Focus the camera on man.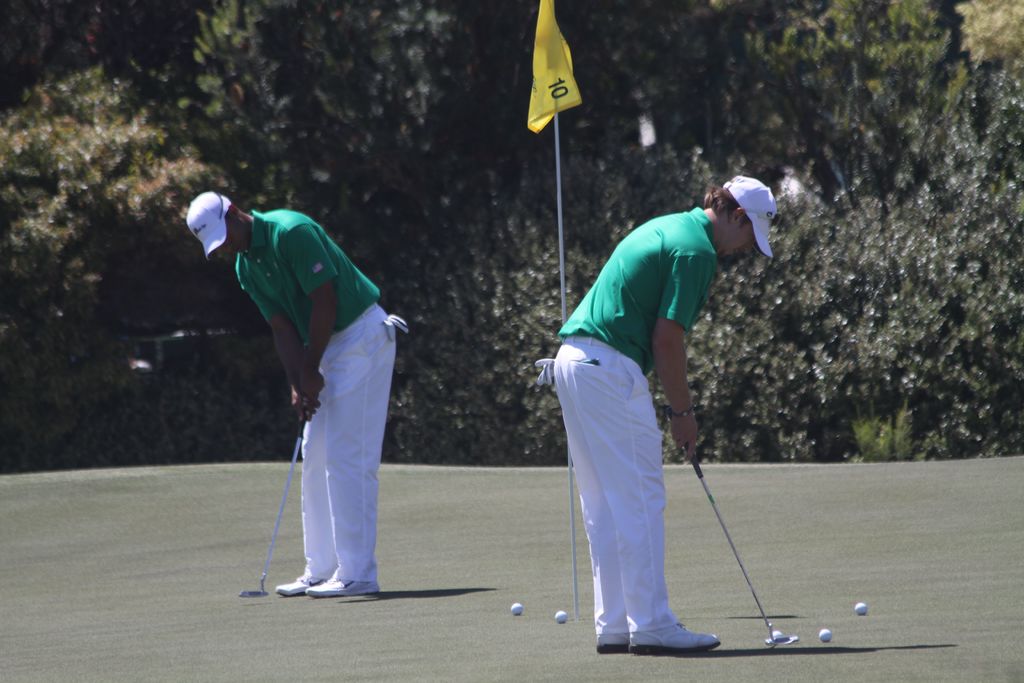
Focus region: [547,156,760,654].
